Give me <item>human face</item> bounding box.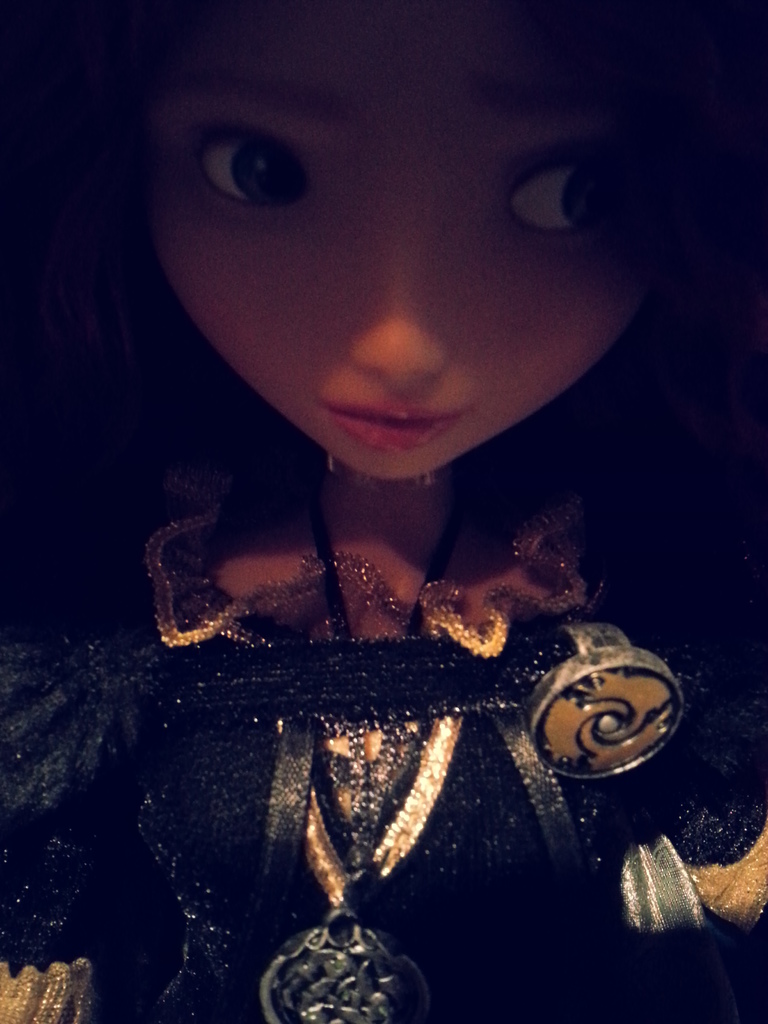
region(113, 68, 727, 503).
